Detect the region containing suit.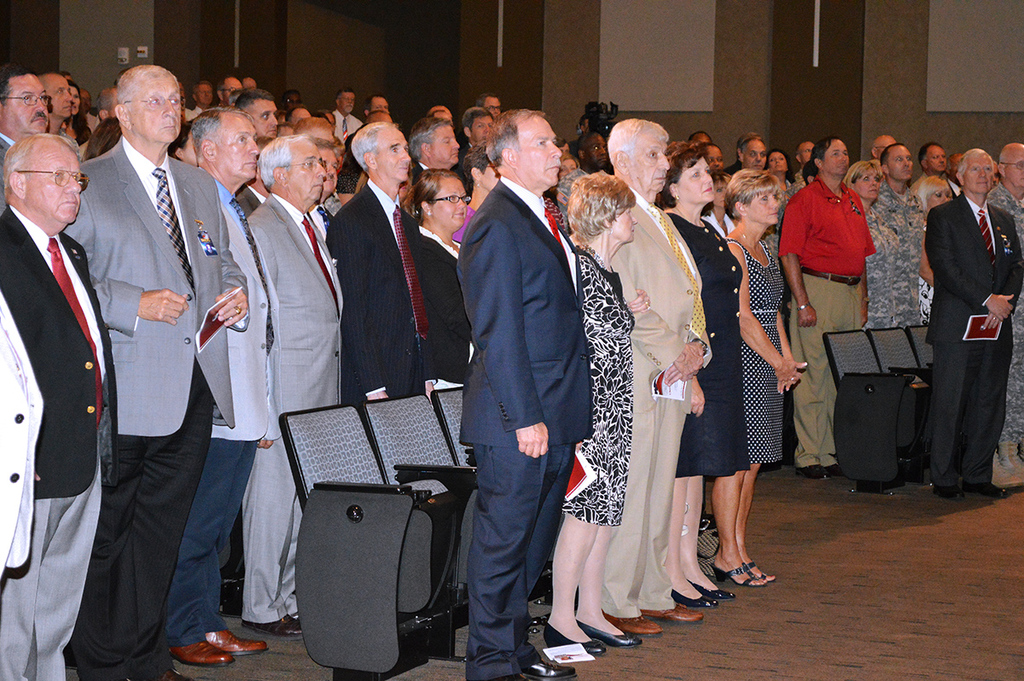
<bbox>240, 194, 346, 620</bbox>.
